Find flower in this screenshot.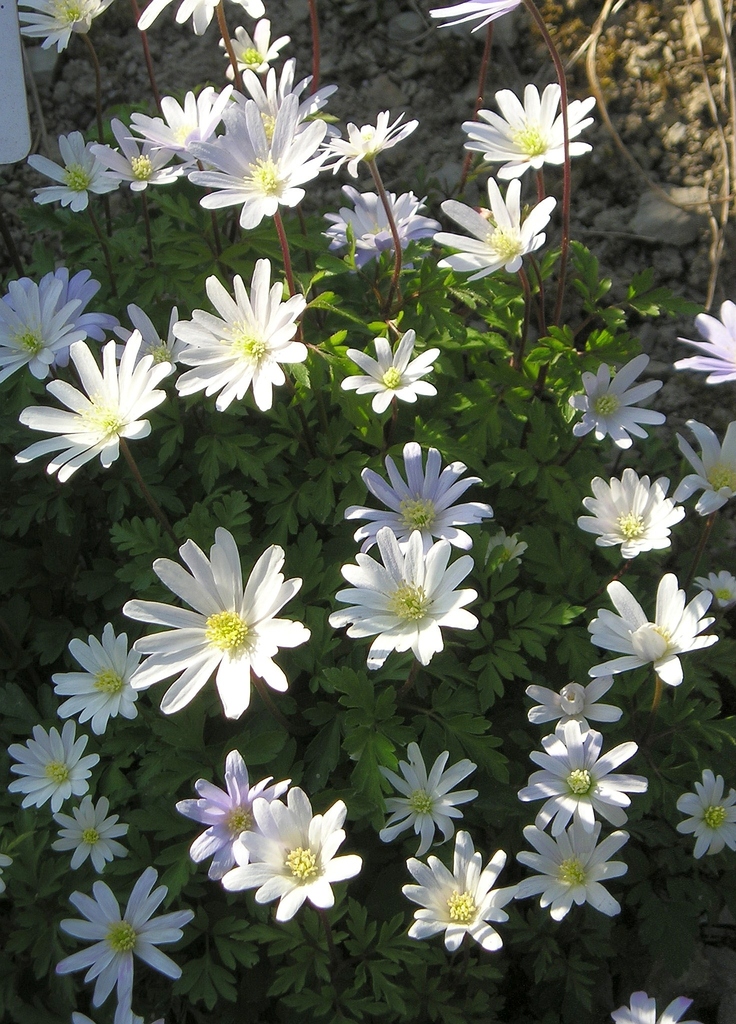
The bounding box for flower is locate(320, 186, 436, 266).
